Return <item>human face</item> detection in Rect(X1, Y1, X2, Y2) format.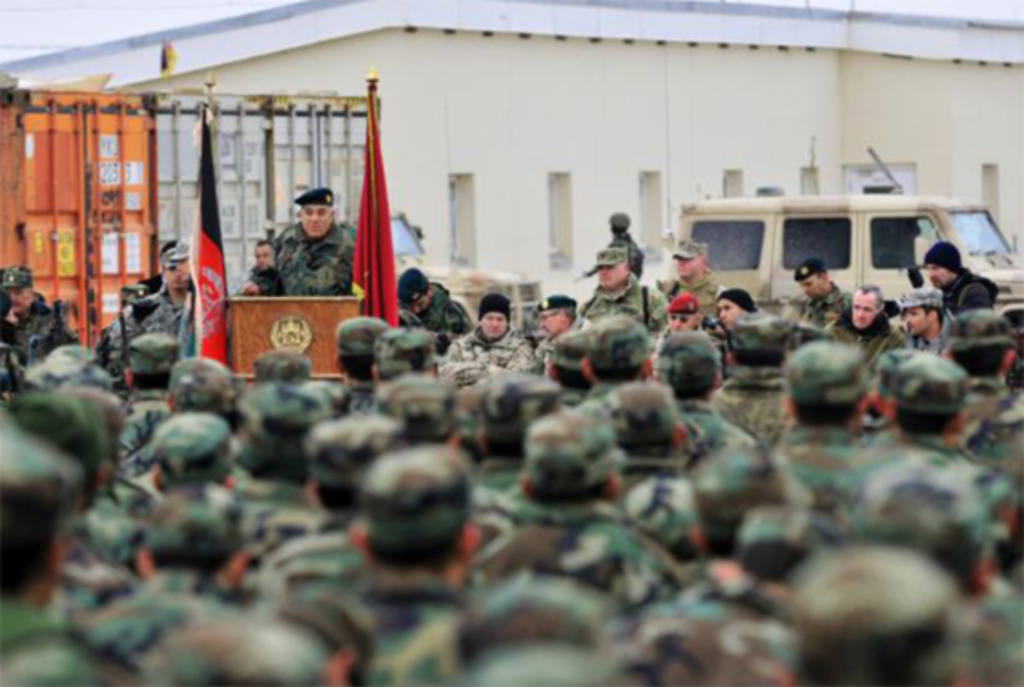
Rect(904, 301, 935, 339).
